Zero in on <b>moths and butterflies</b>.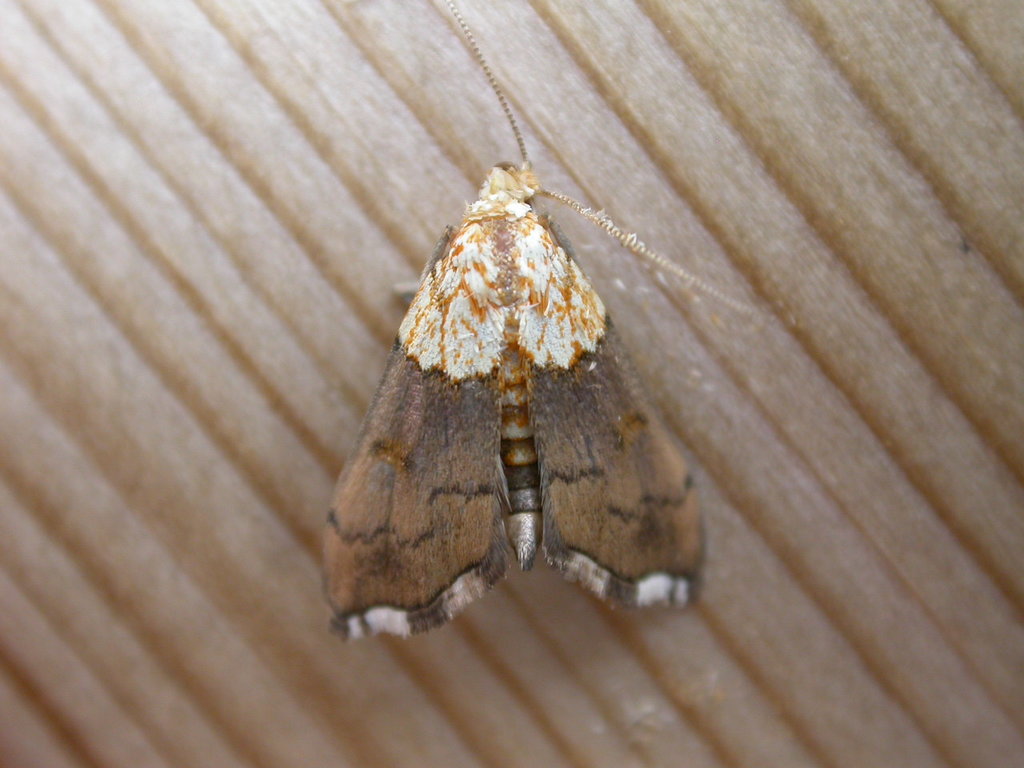
Zeroed in: [left=320, top=0, right=766, bottom=646].
